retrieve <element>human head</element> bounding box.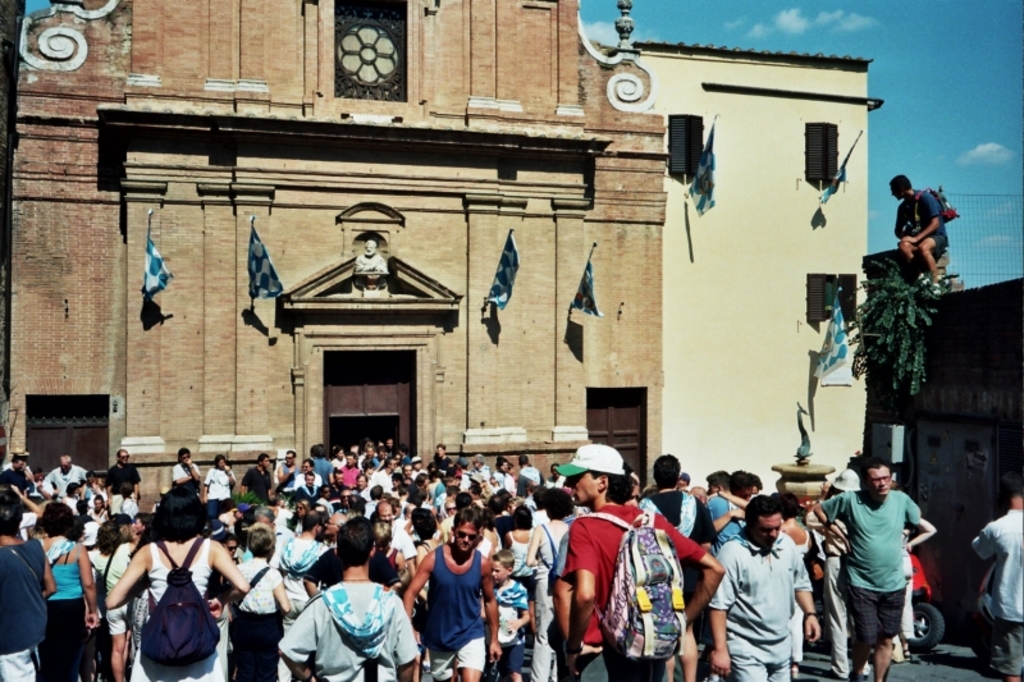
Bounding box: [855,463,897,505].
